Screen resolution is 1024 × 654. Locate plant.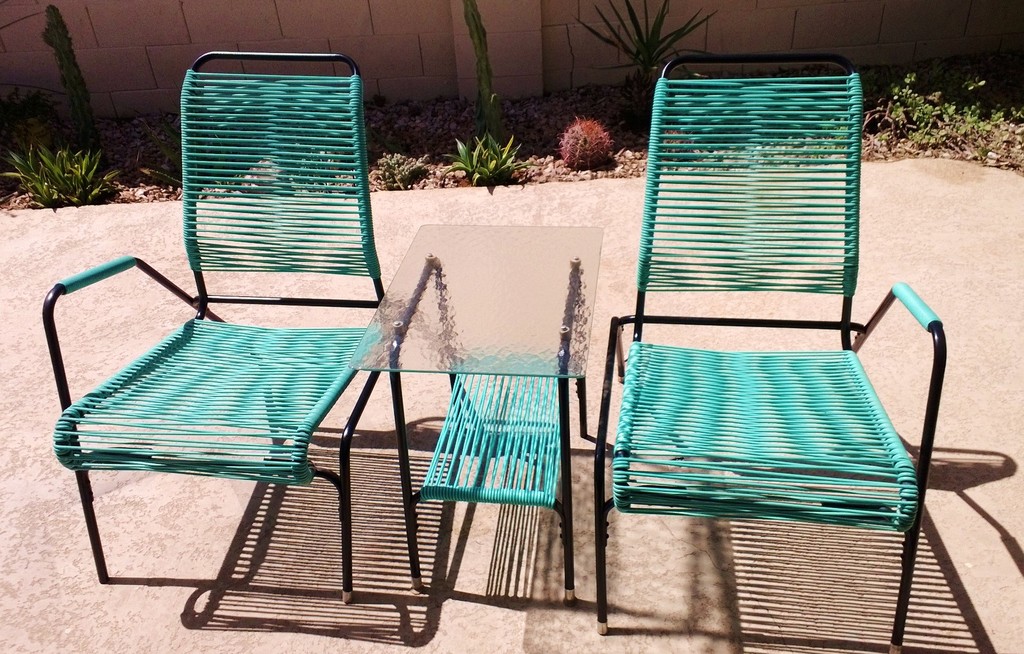
<bbox>38, 0, 97, 119</bbox>.
